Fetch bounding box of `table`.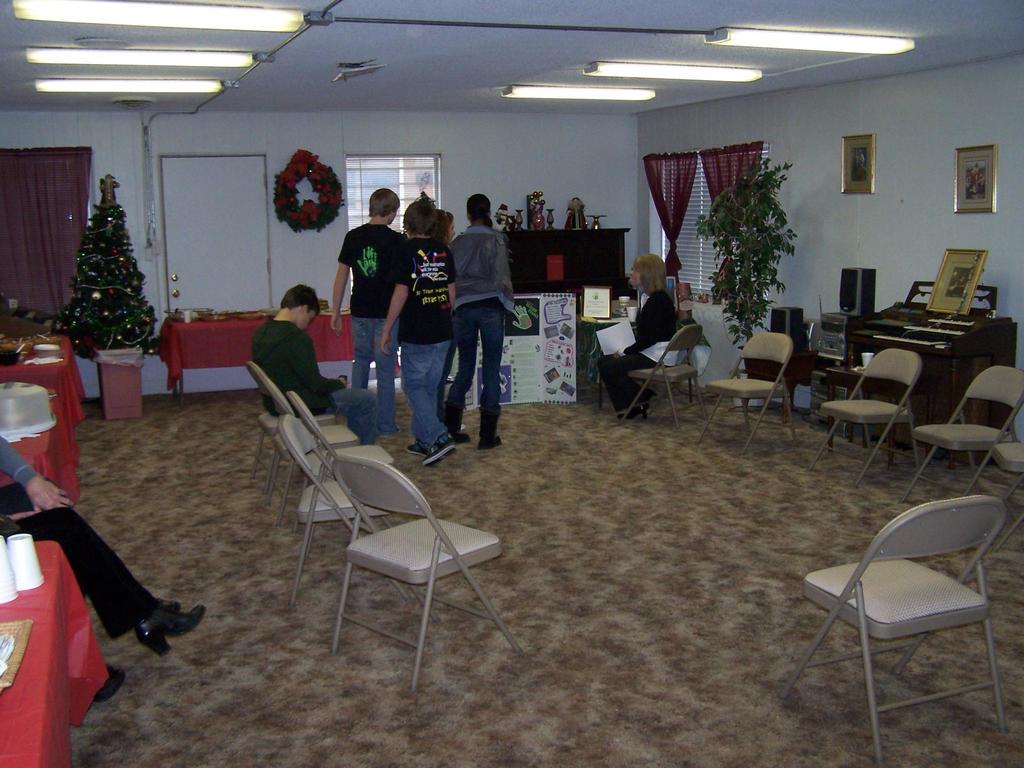
Bbox: 0,337,90,429.
